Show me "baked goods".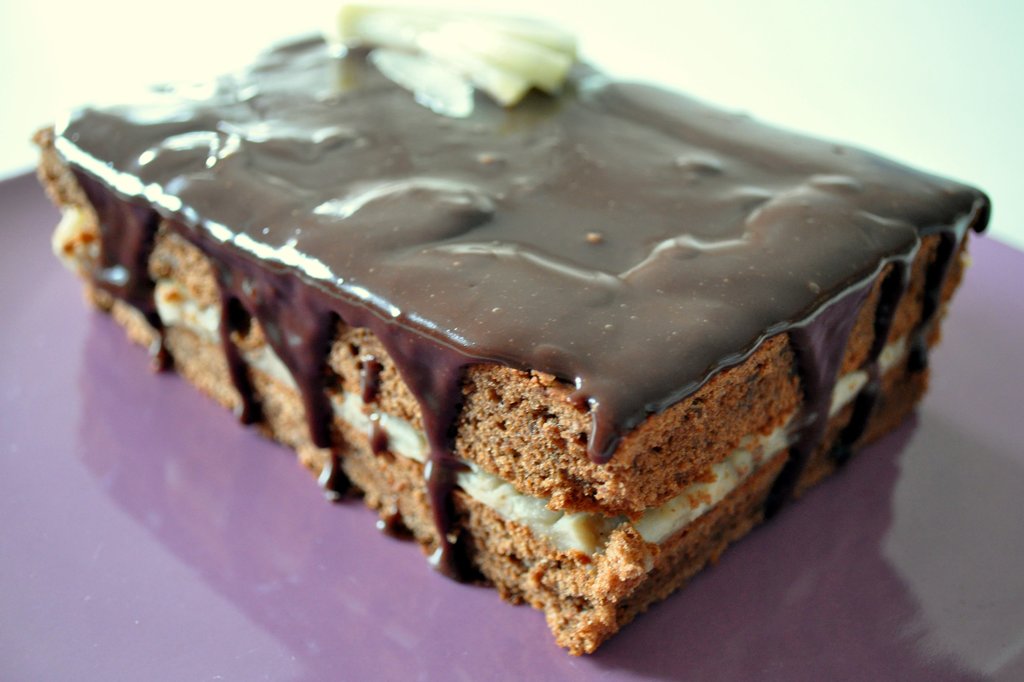
"baked goods" is here: 91/20/983/670.
